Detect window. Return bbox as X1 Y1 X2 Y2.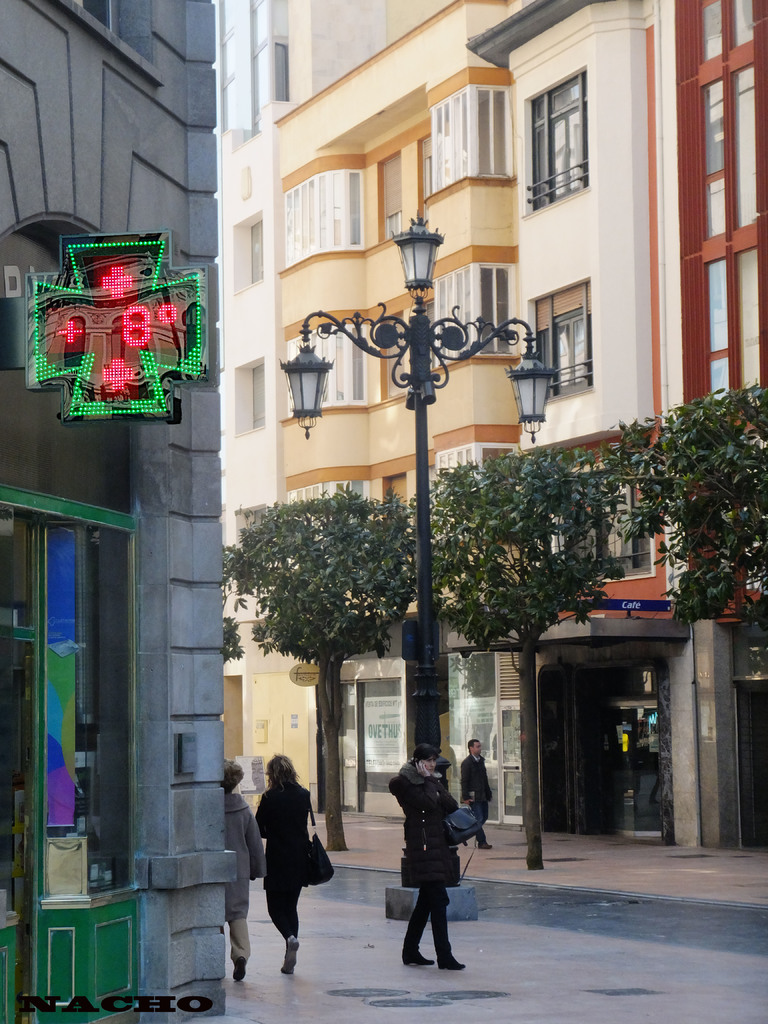
733 2 757 51.
